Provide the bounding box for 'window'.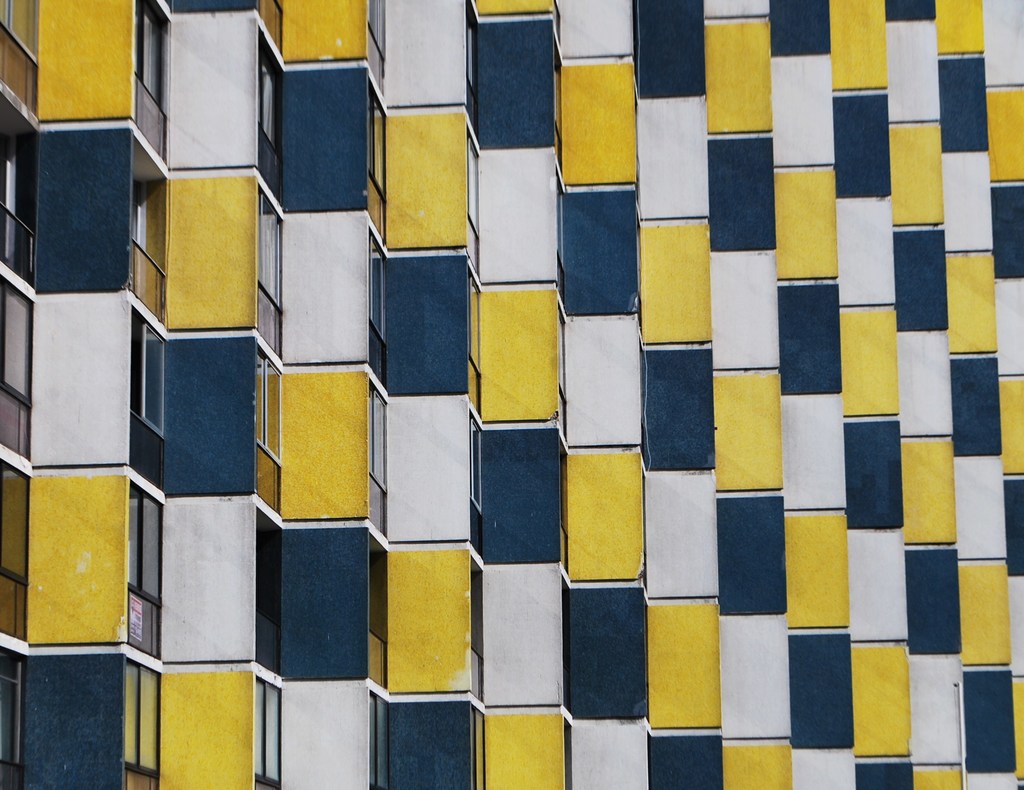
x1=0 y1=648 x2=23 y2=764.
